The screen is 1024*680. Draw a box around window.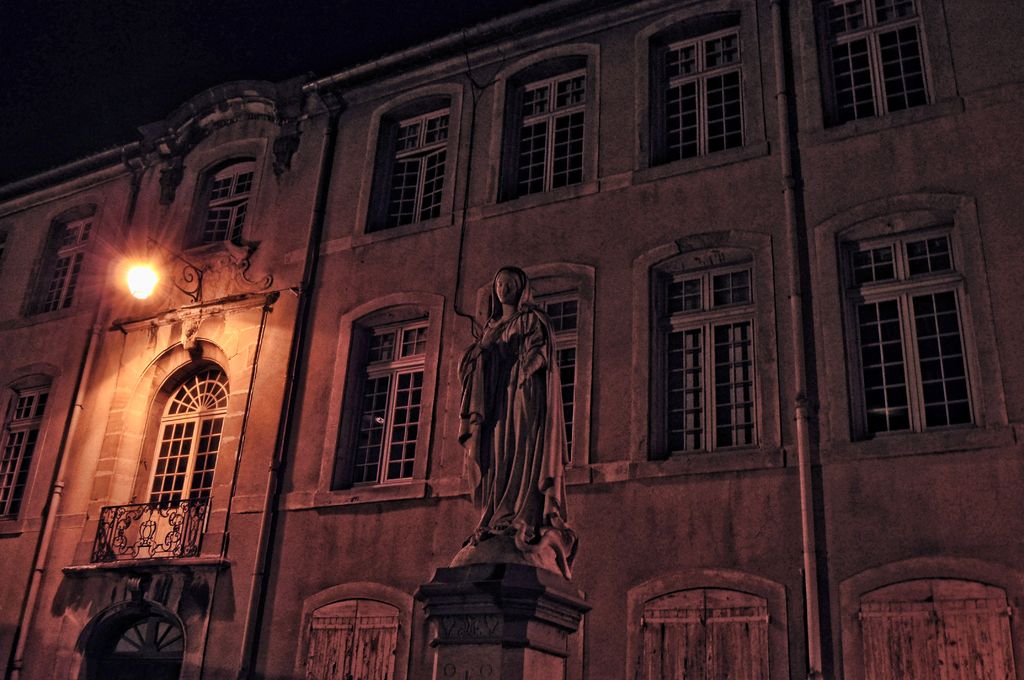
box(176, 140, 268, 253).
